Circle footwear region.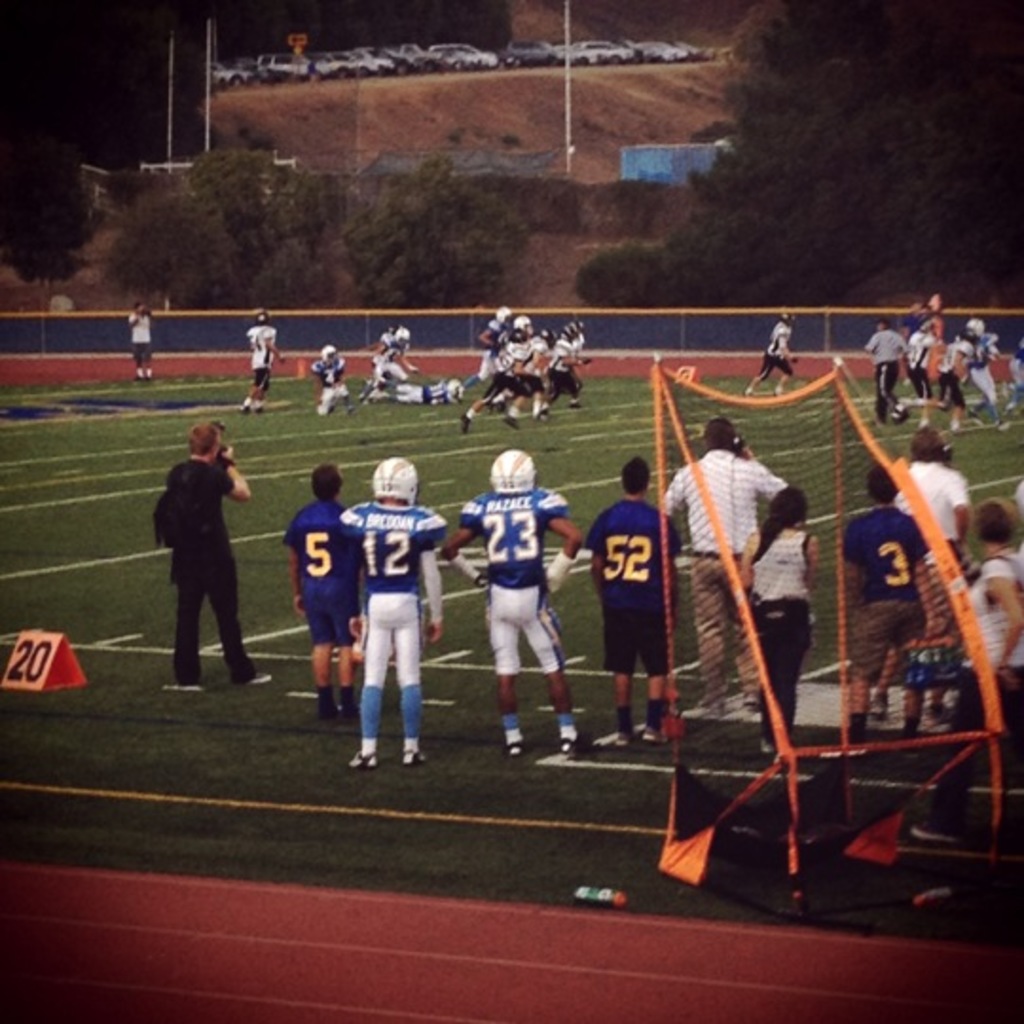
Region: {"left": 867, "top": 696, "right": 895, "bottom": 724}.
